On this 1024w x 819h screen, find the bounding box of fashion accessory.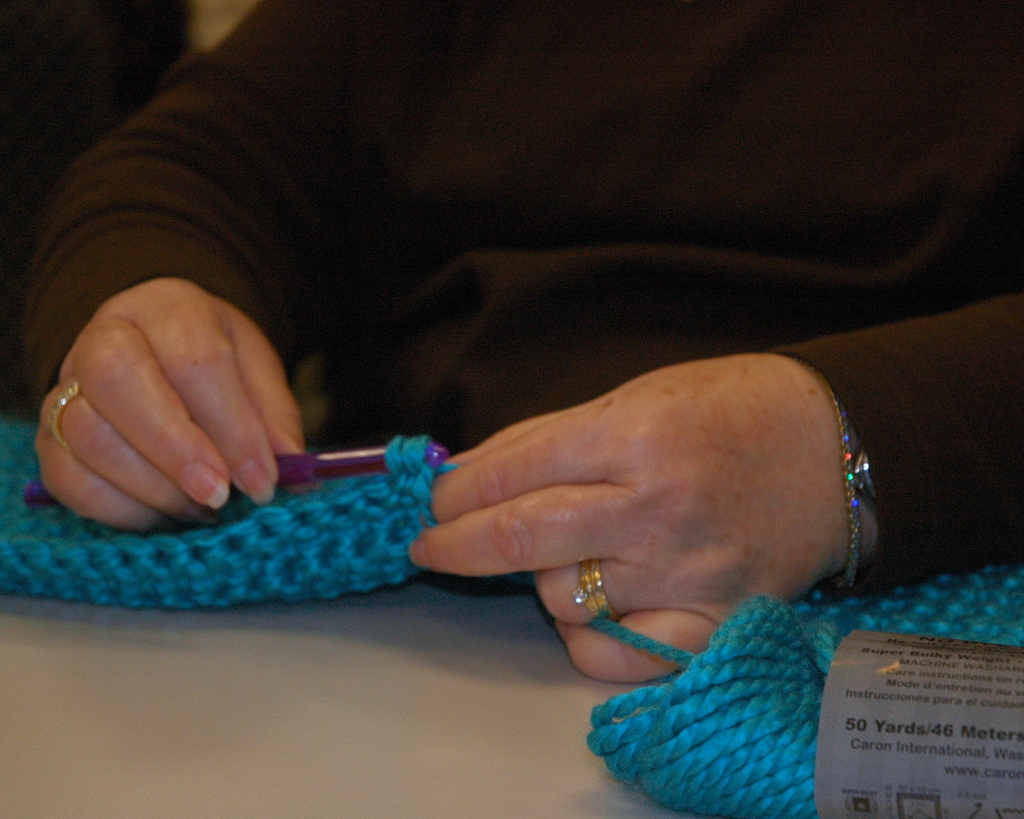
Bounding box: 44, 384, 78, 457.
